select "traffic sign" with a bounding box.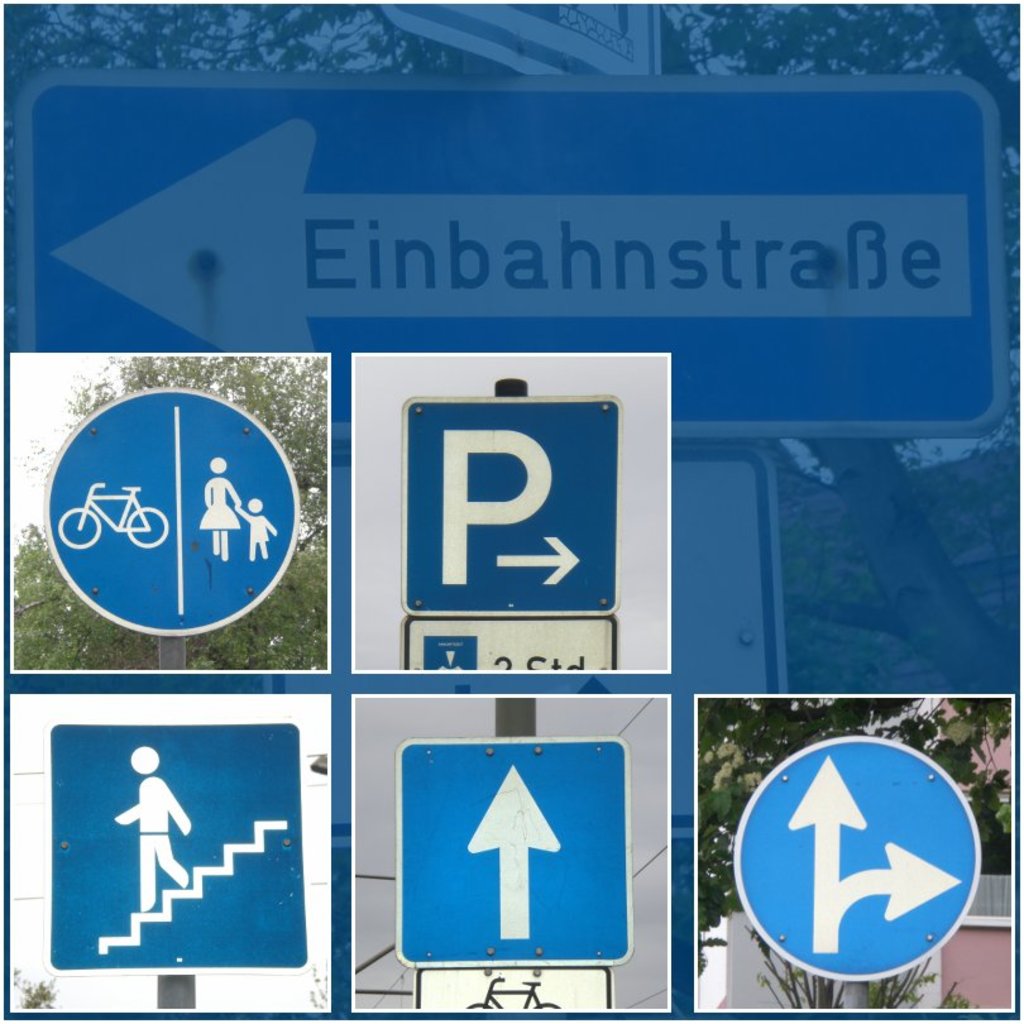
407, 391, 617, 617.
